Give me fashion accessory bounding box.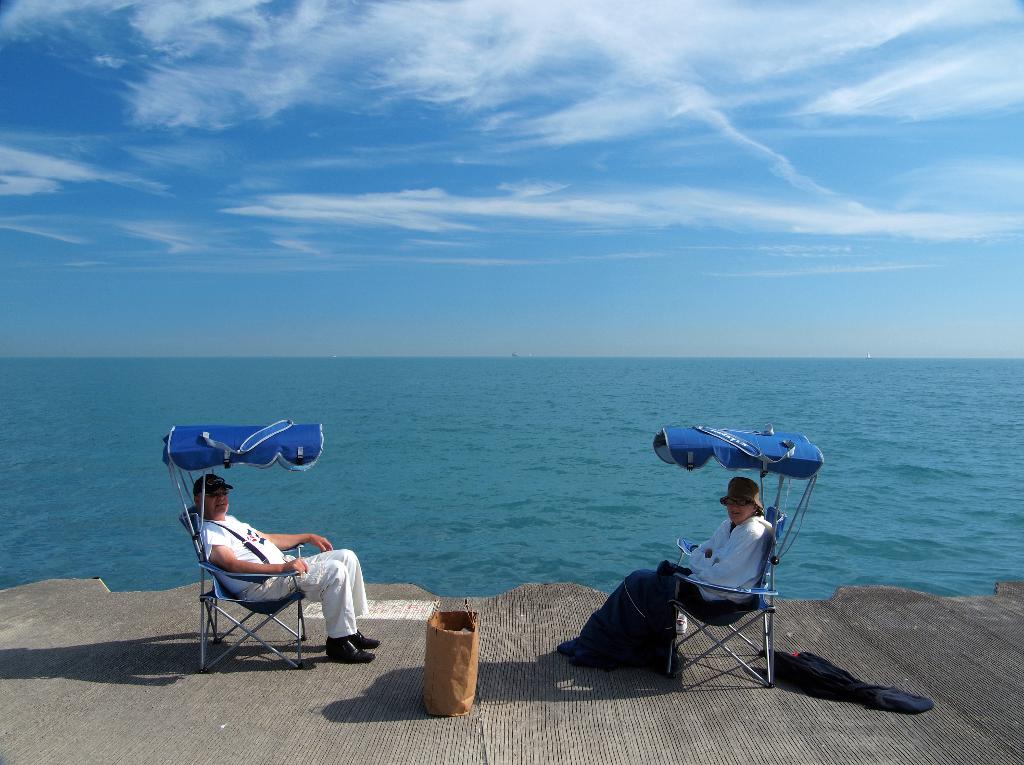
region(716, 494, 755, 511).
